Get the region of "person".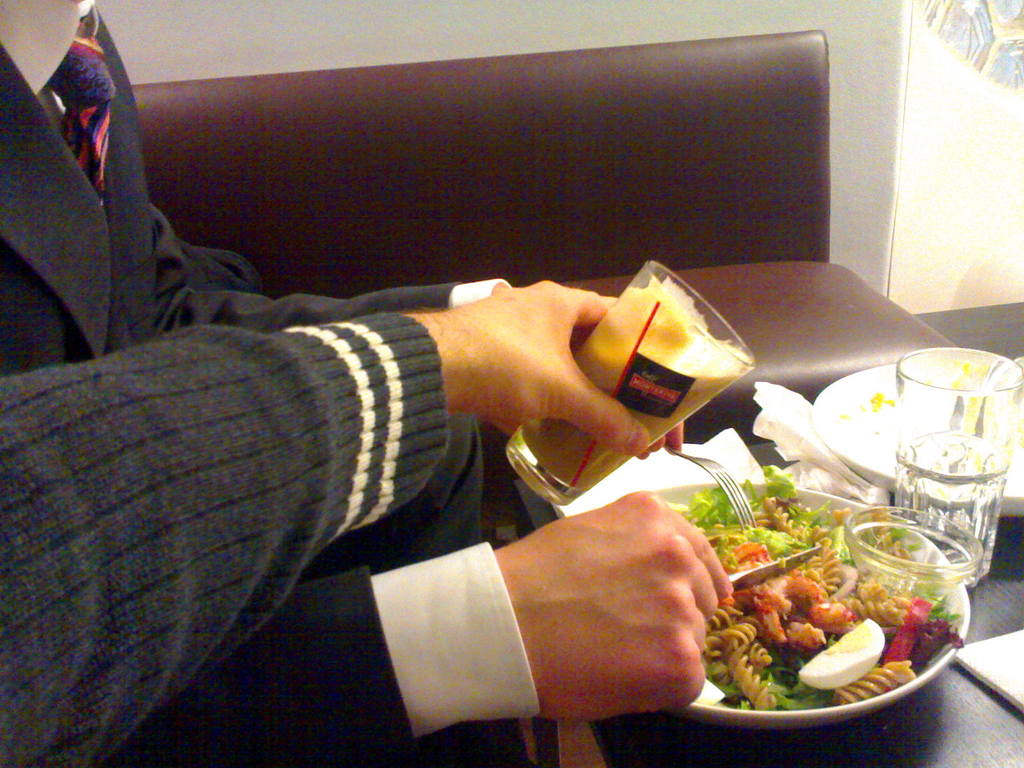
0, 281, 682, 764.
